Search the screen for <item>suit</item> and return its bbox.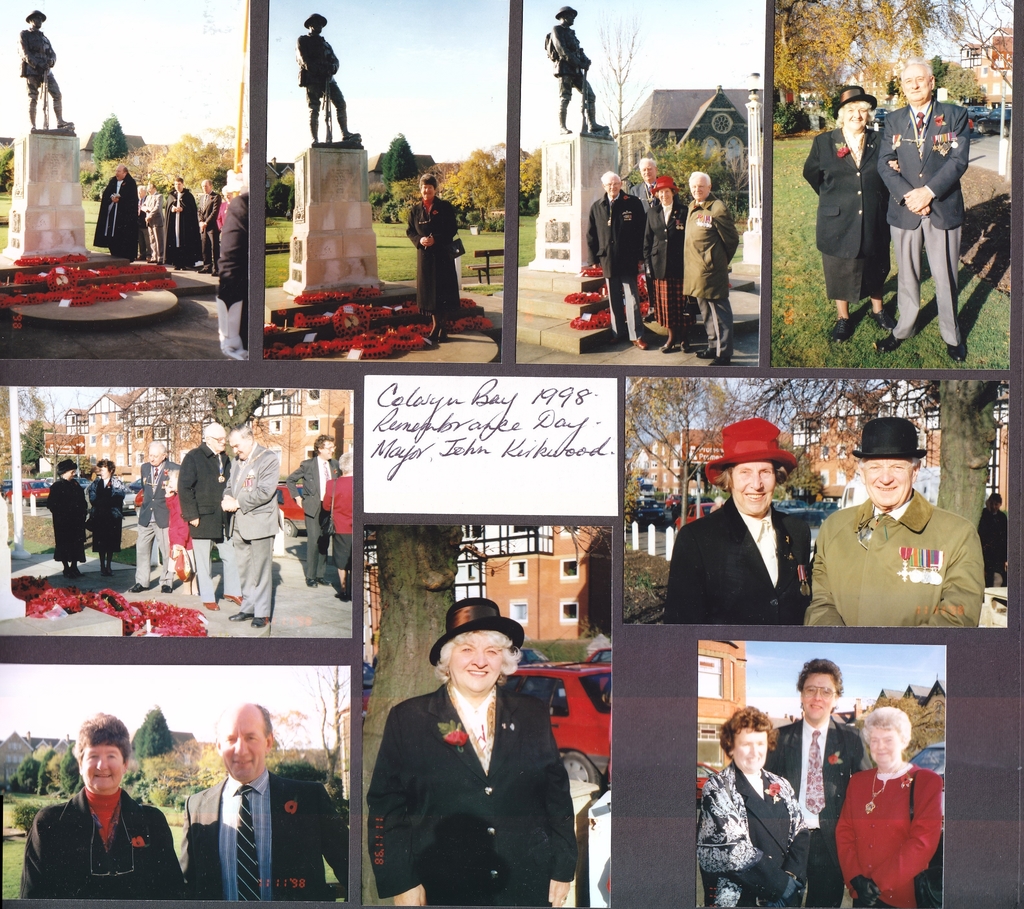
Found: bbox=[138, 189, 164, 262].
